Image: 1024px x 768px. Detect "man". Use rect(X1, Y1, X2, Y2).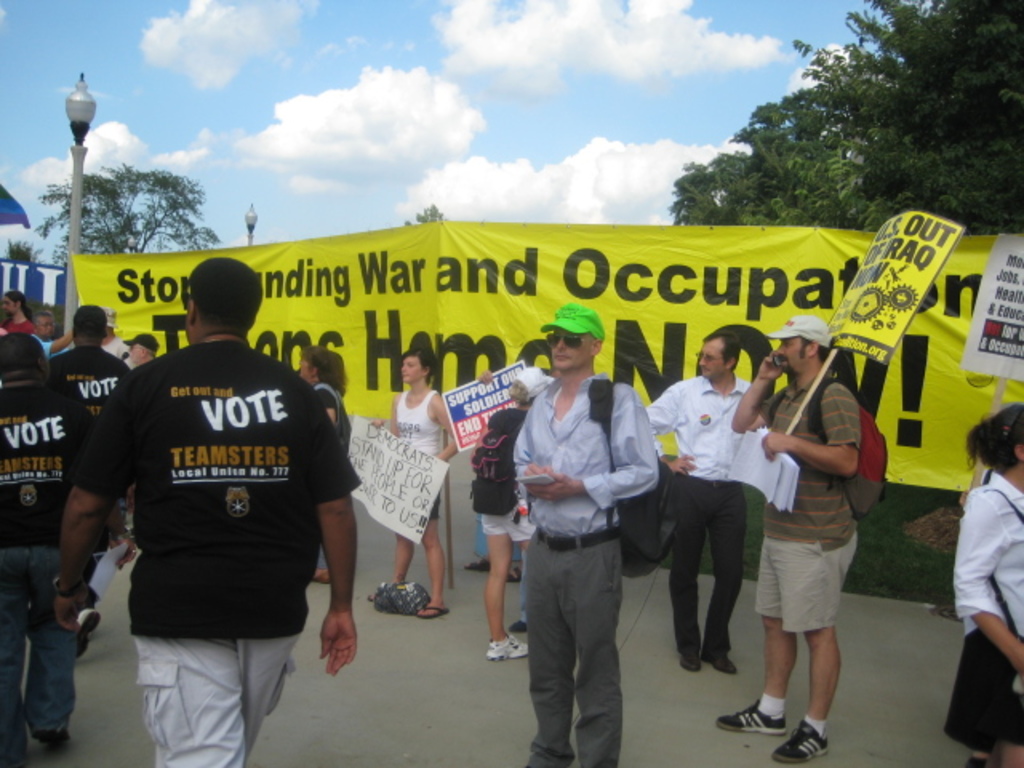
rect(510, 301, 664, 766).
